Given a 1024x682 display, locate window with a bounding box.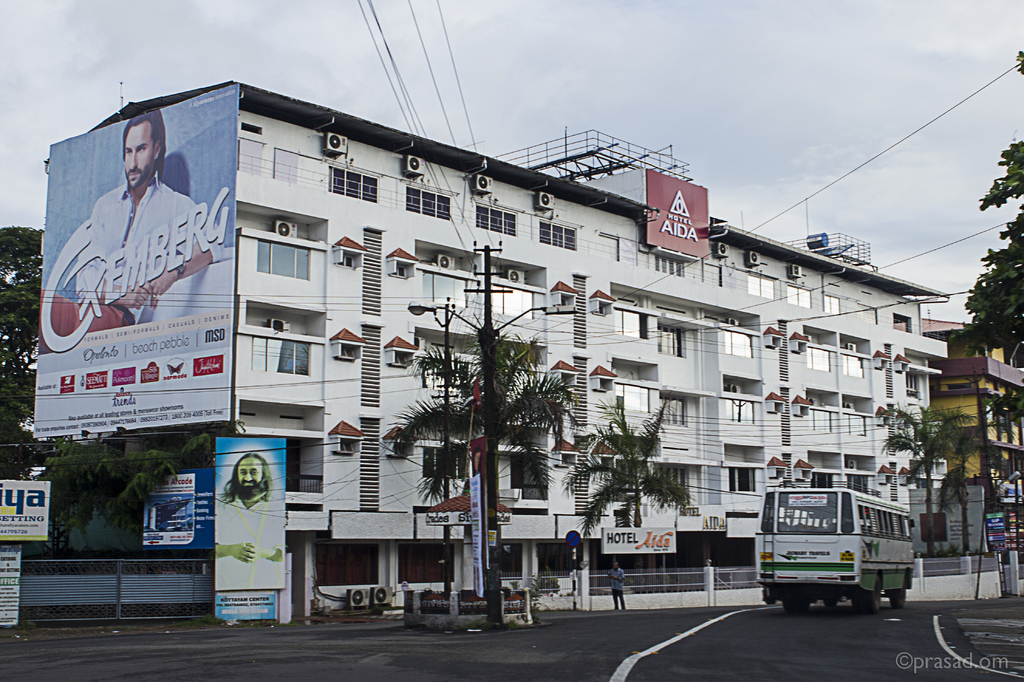
Located: locate(328, 168, 378, 206).
